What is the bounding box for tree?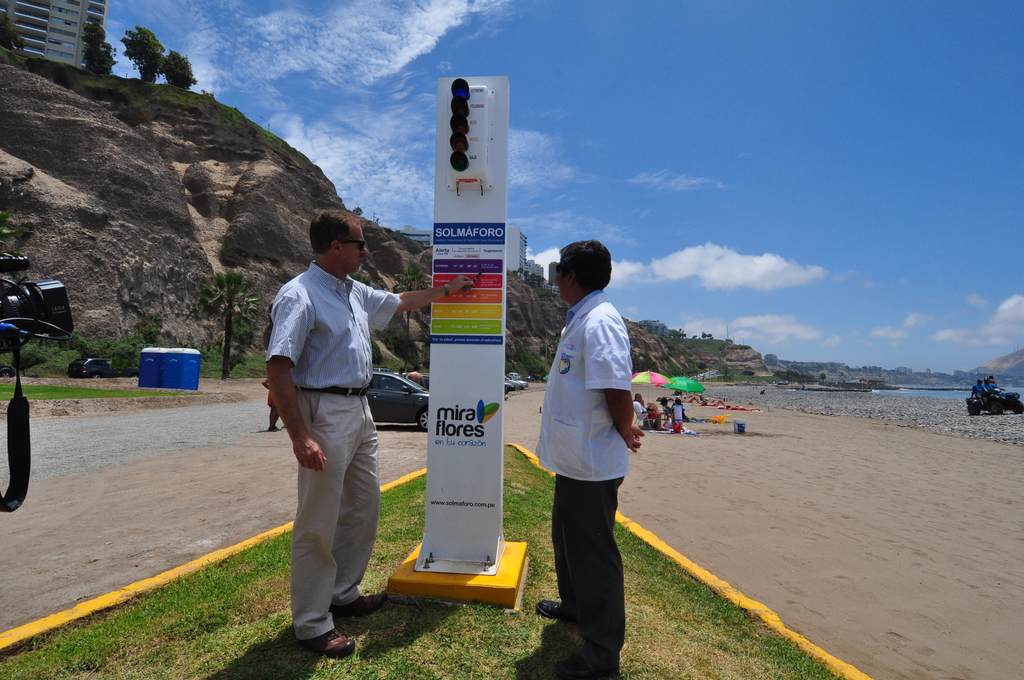
[left=820, top=371, right=825, bottom=384].
